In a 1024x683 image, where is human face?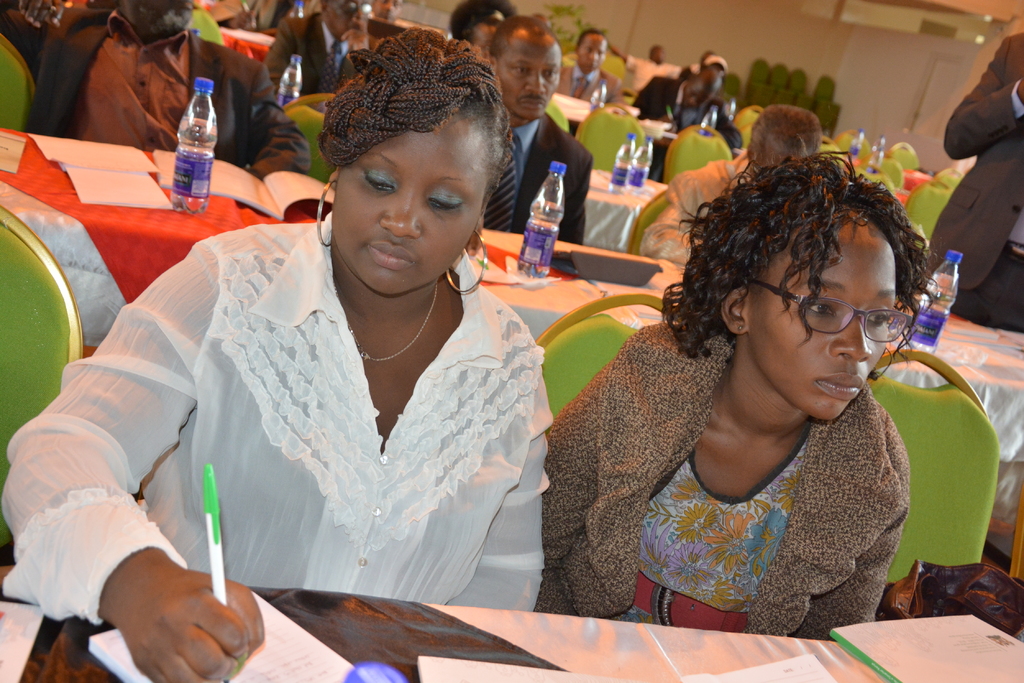
box(680, 84, 710, 110).
